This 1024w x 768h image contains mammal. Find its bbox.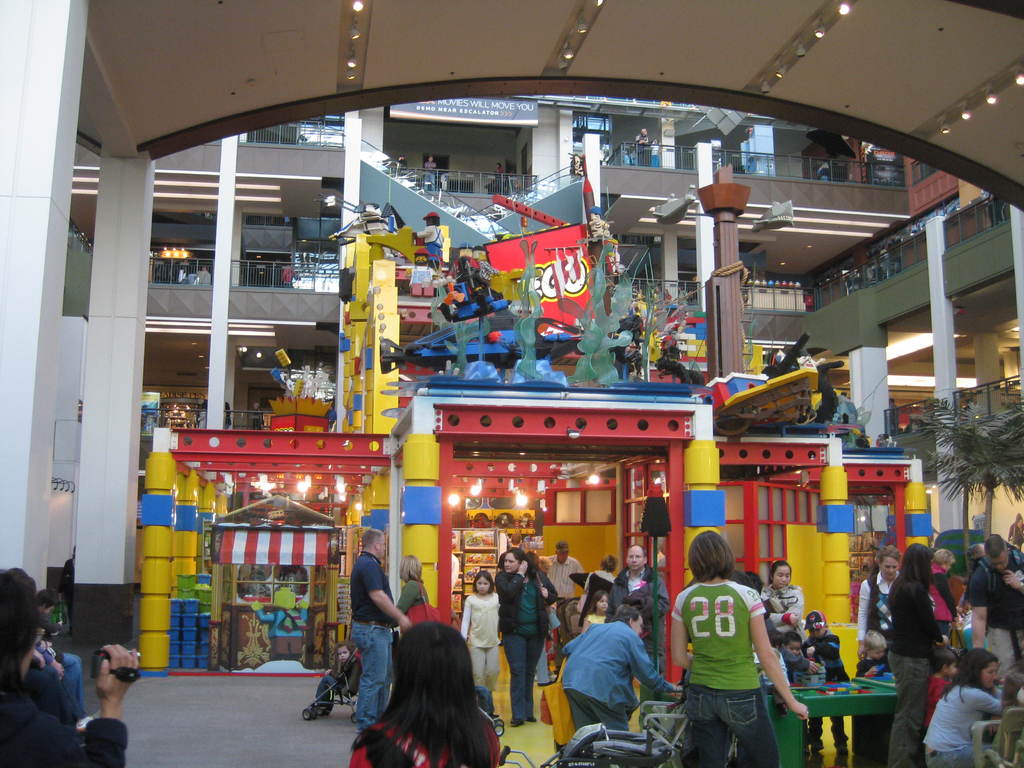
x1=391 y1=553 x2=431 y2=639.
